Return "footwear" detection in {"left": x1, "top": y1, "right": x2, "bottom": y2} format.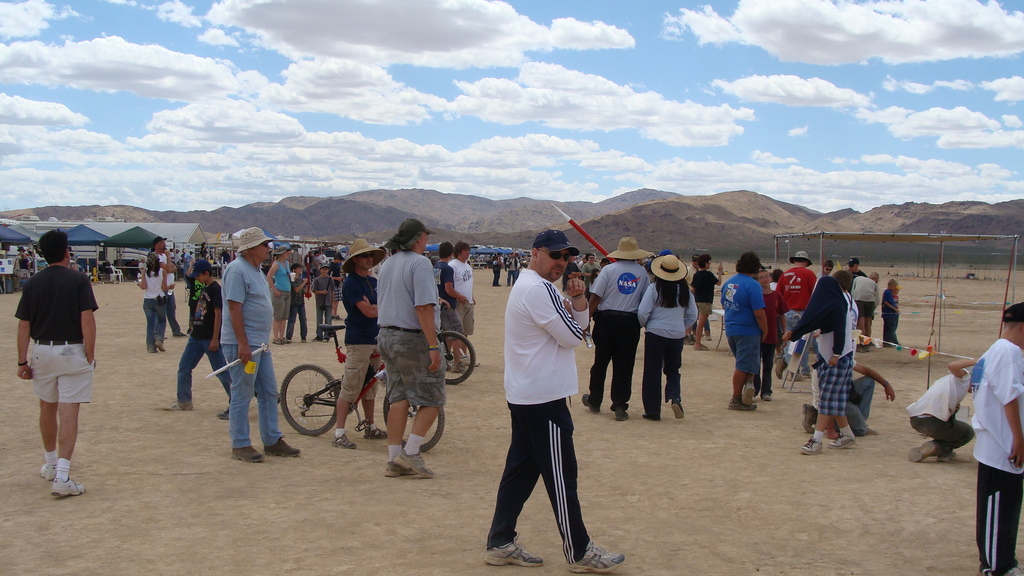
{"left": 173, "top": 332, "right": 188, "bottom": 337}.
